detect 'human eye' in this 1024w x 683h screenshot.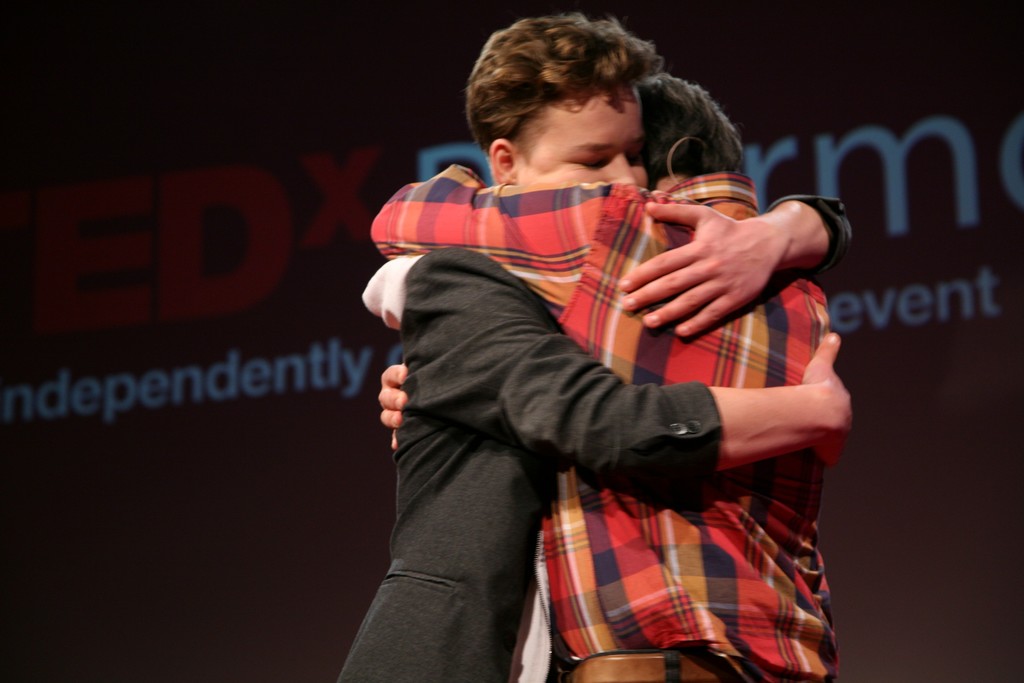
Detection: l=573, t=153, r=607, b=167.
